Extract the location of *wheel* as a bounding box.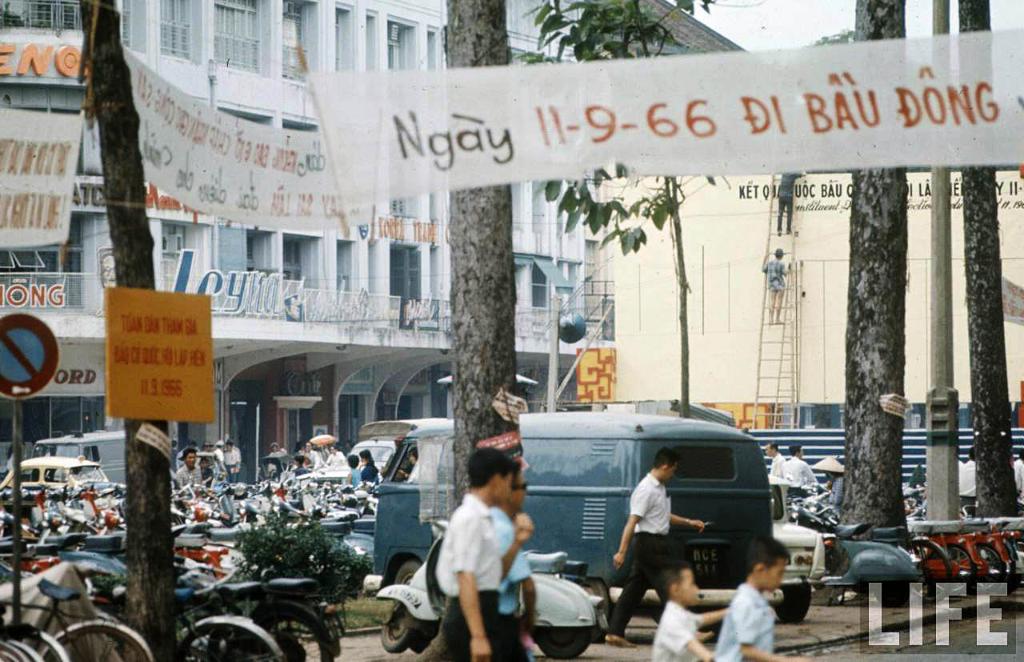
(530,630,592,658).
